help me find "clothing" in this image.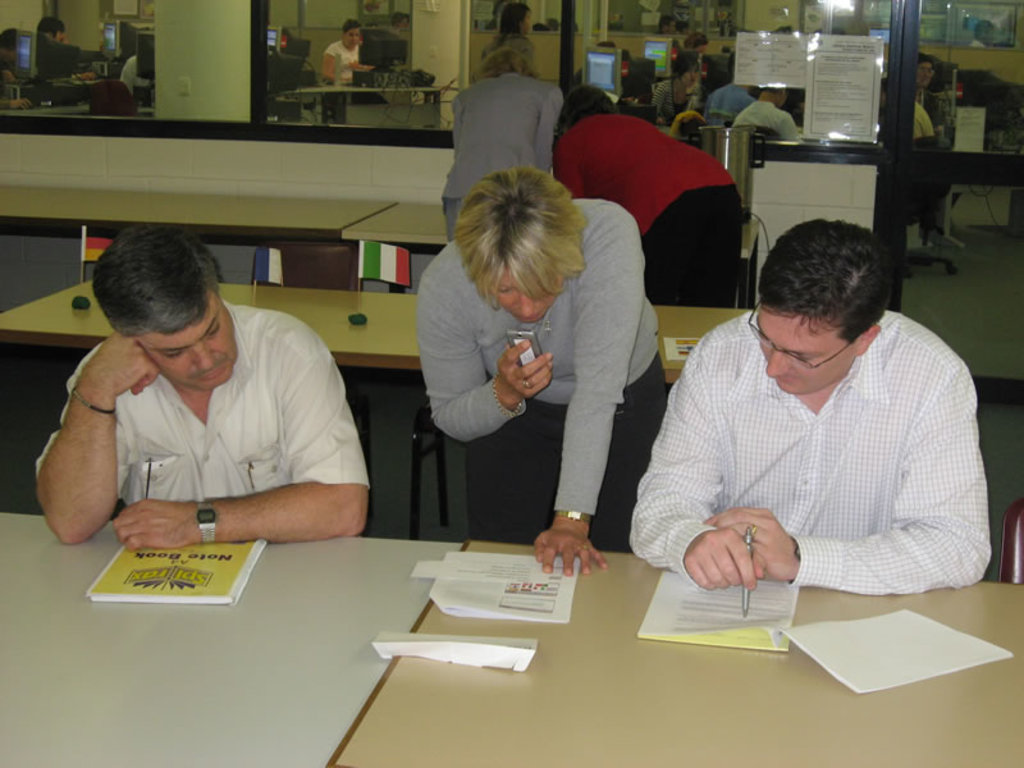
Found it: <region>909, 101, 947, 239</region>.
